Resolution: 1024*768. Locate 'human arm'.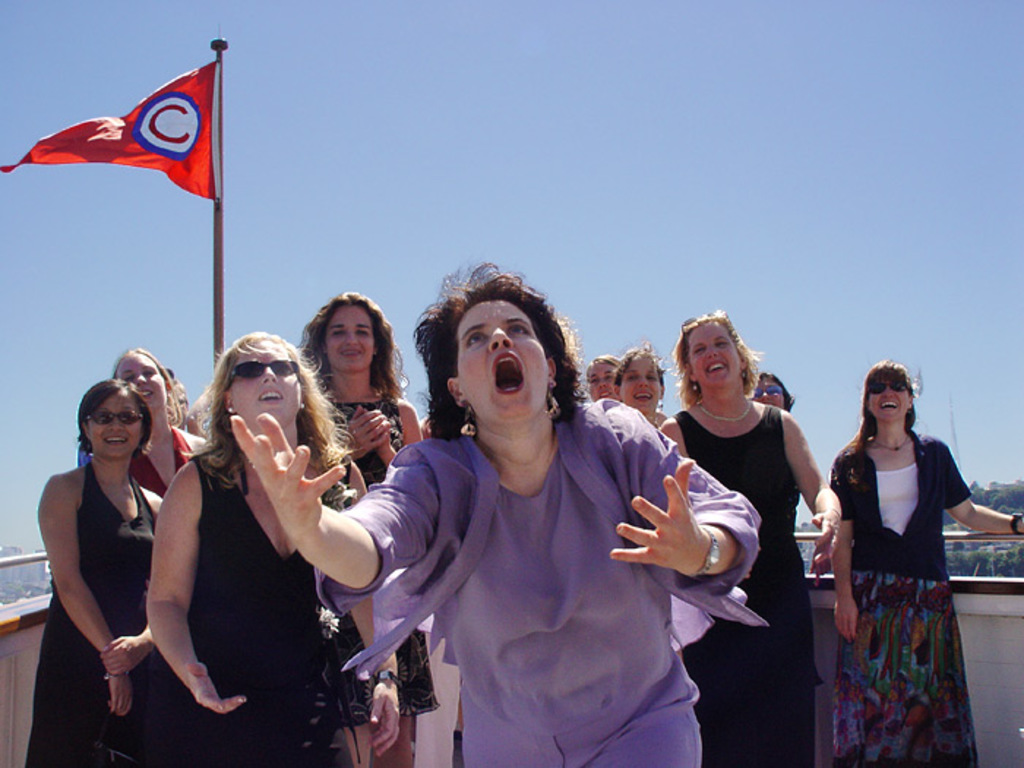
345 414 420 459.
